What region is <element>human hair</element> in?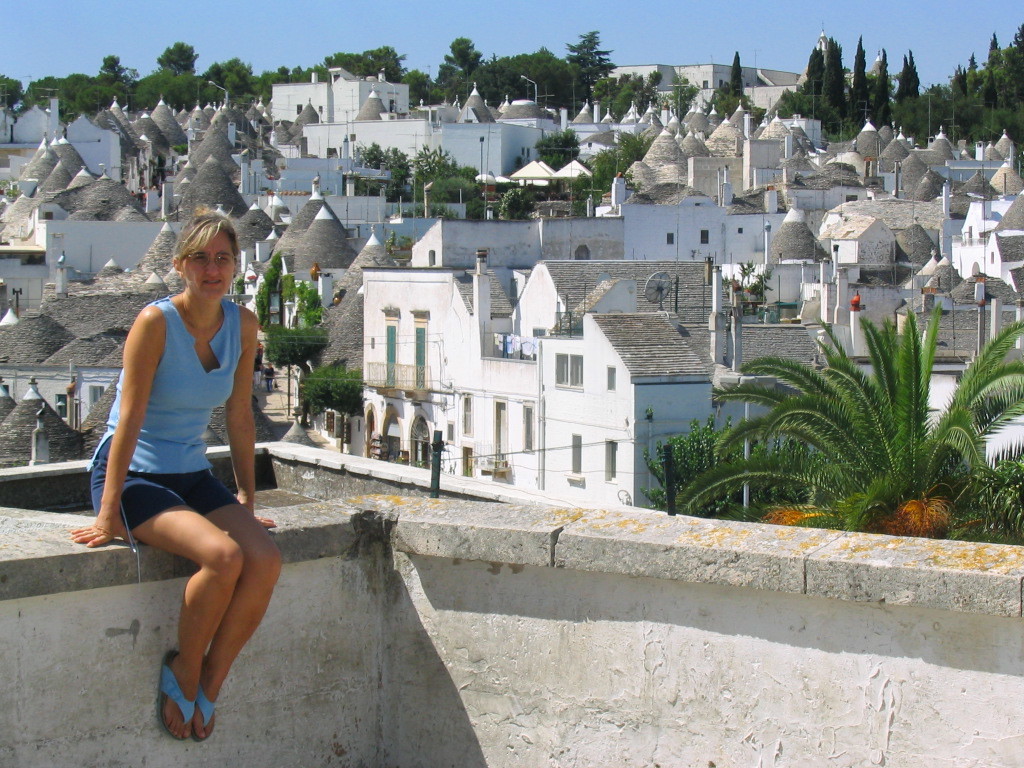
pyautogui.locateOnScreen(174, 215, 238, 279).
